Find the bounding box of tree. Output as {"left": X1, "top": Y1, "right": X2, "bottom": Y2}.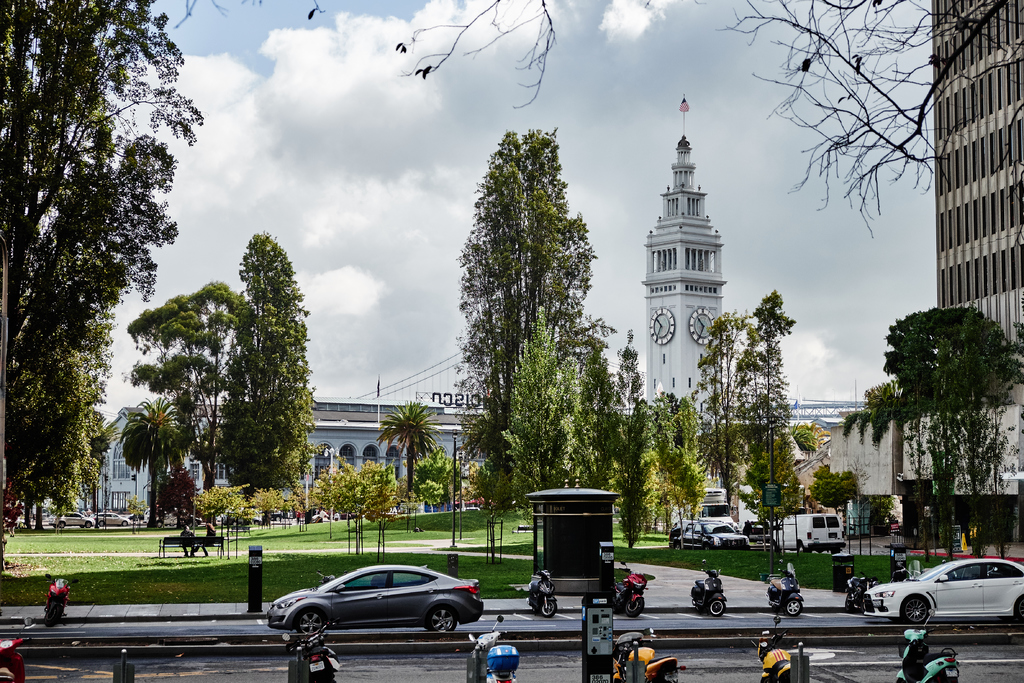
{"left": 691, "top": 310, "right": 744, "bottom": 506}.
